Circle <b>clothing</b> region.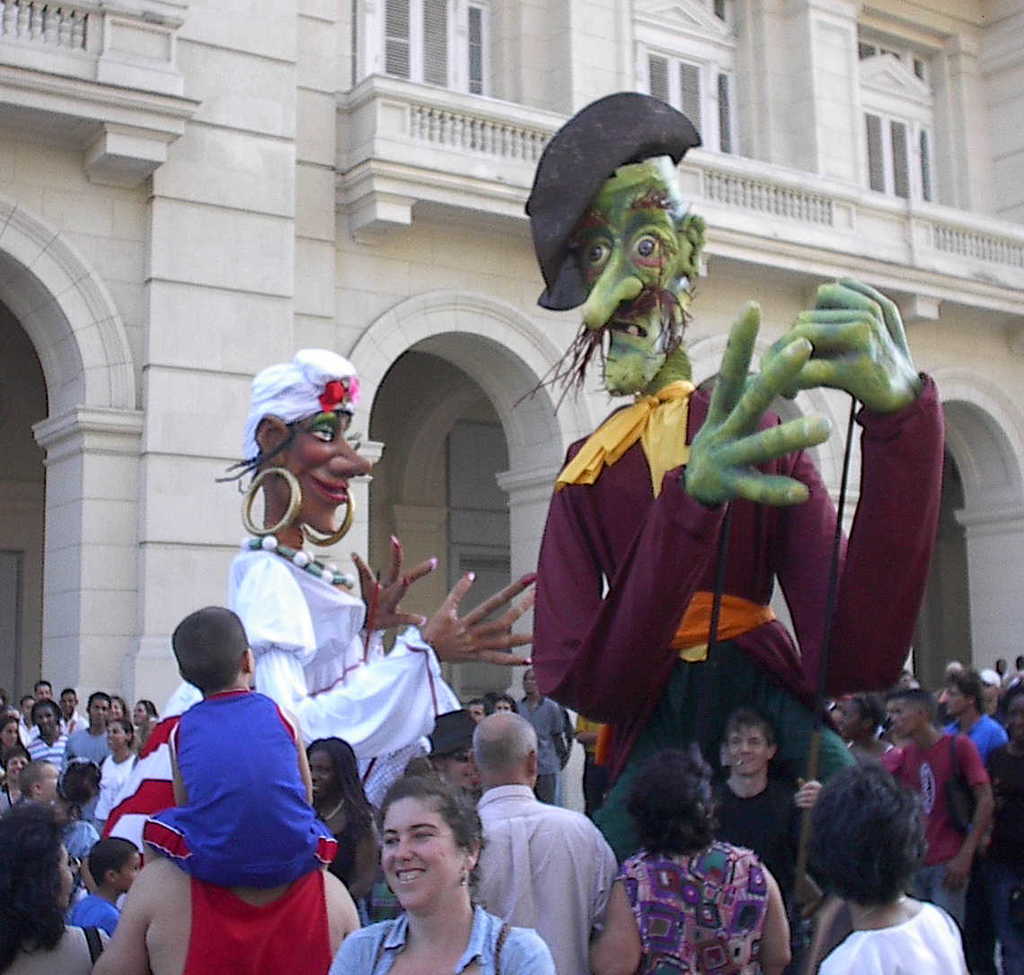
Region: region(93, 532, 461, 852).
